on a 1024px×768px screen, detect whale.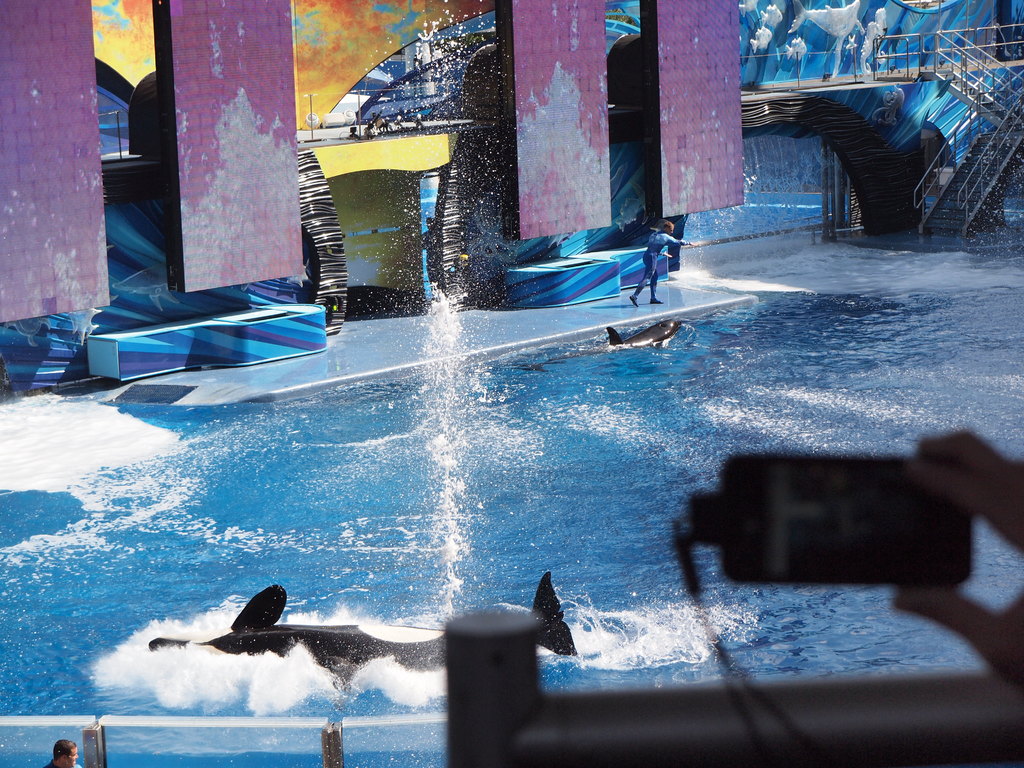
(left=604, top=317, right=680, bottom=353).
